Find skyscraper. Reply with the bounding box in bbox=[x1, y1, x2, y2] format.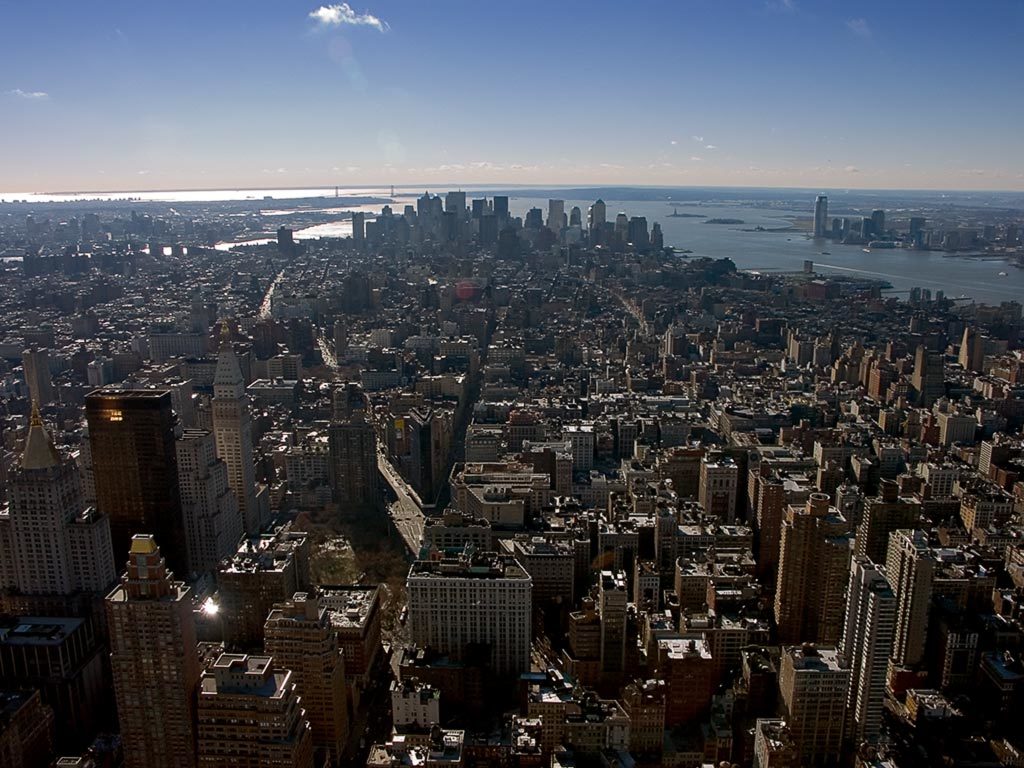
bbox=[7, 341, 121, 593].
